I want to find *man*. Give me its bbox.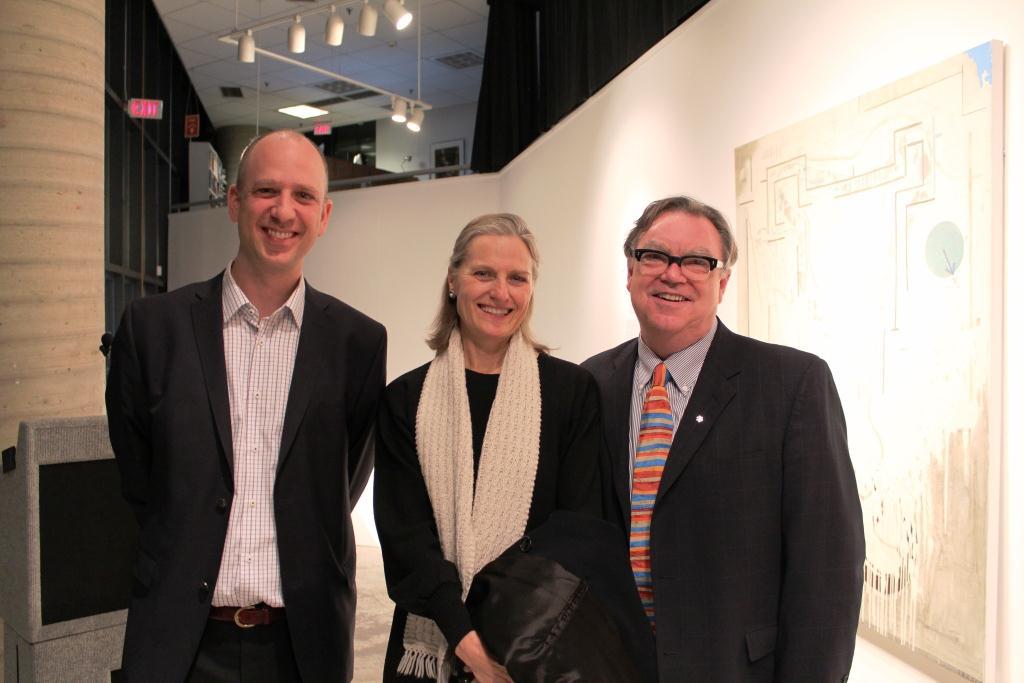
detection(574, 204, 862, 658).
